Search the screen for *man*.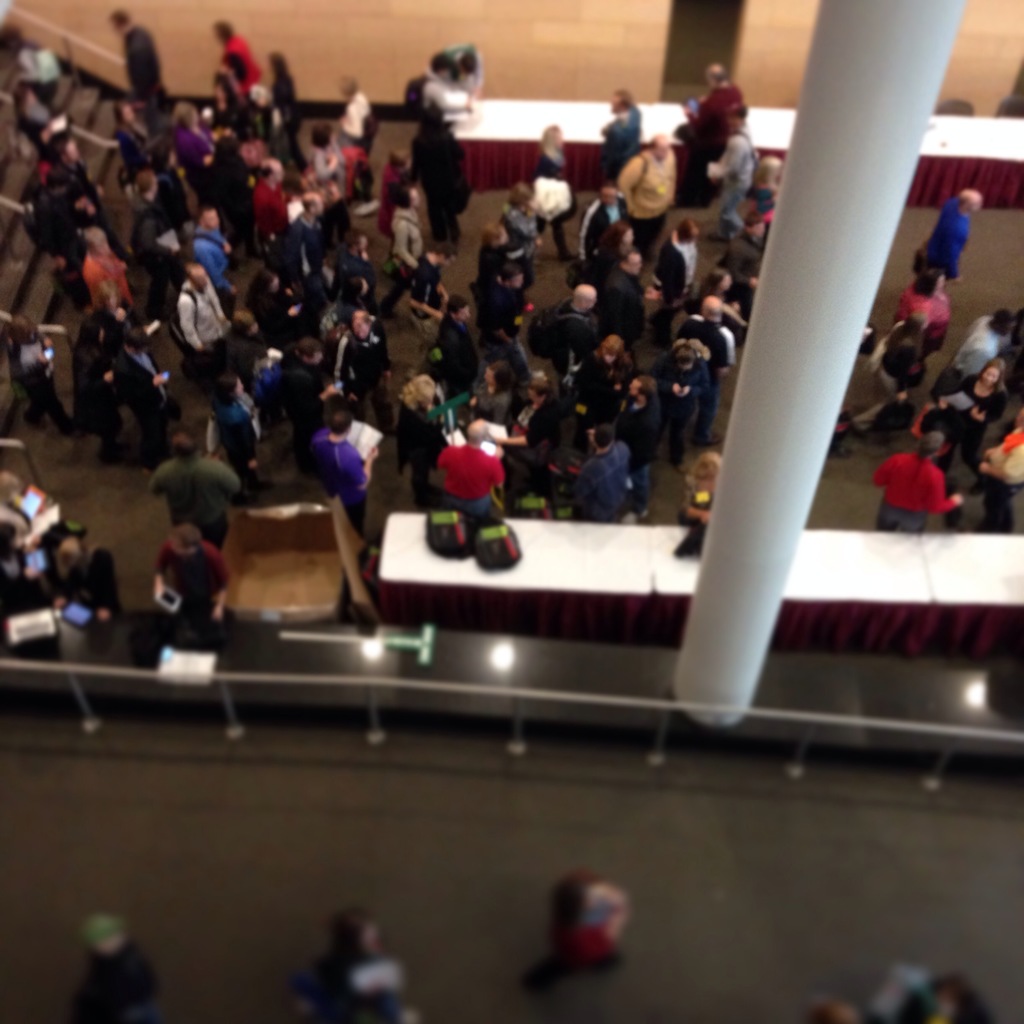
Found at (582,426,631,518).
